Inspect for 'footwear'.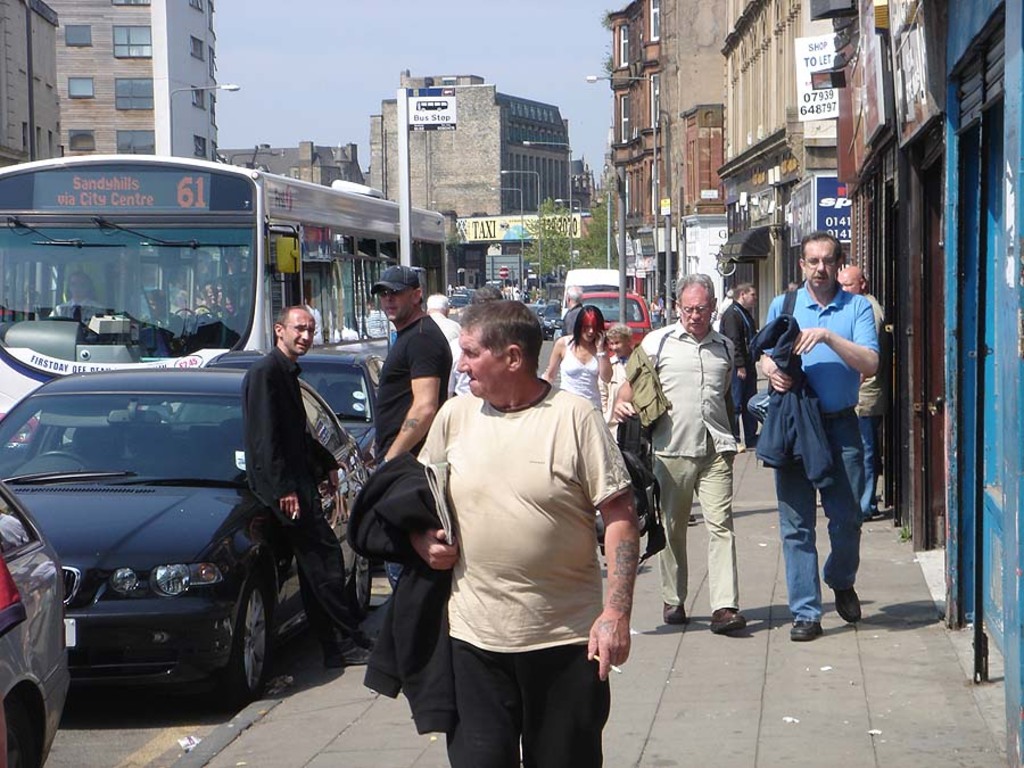
Inspection: detection(833, 586, 864, 628).
